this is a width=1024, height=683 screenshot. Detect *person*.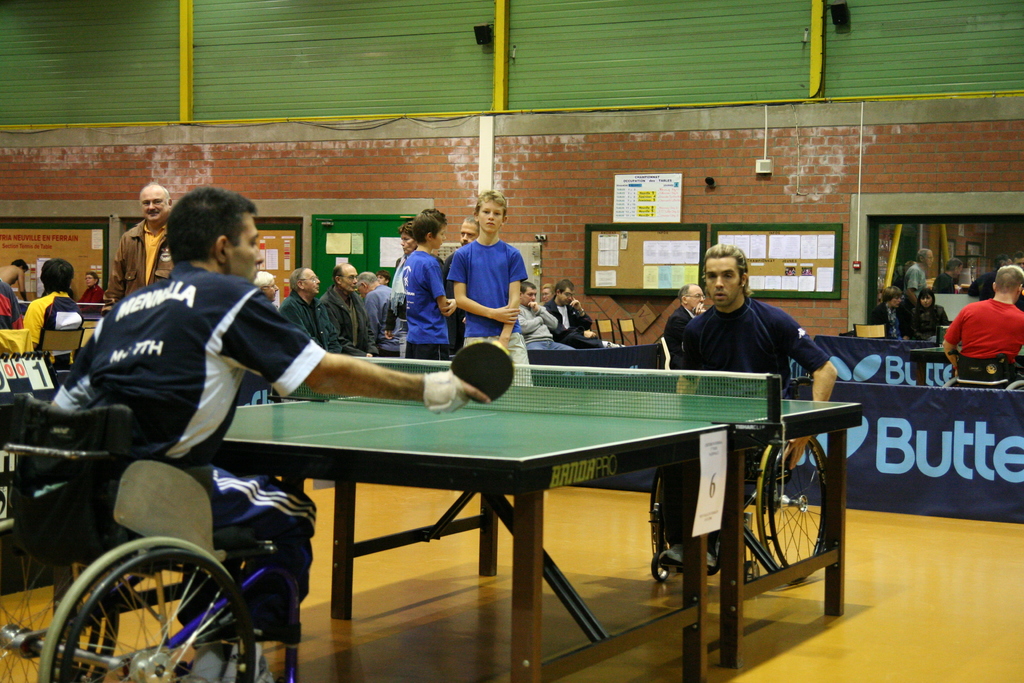
rect(402, 211, 457, 360).
